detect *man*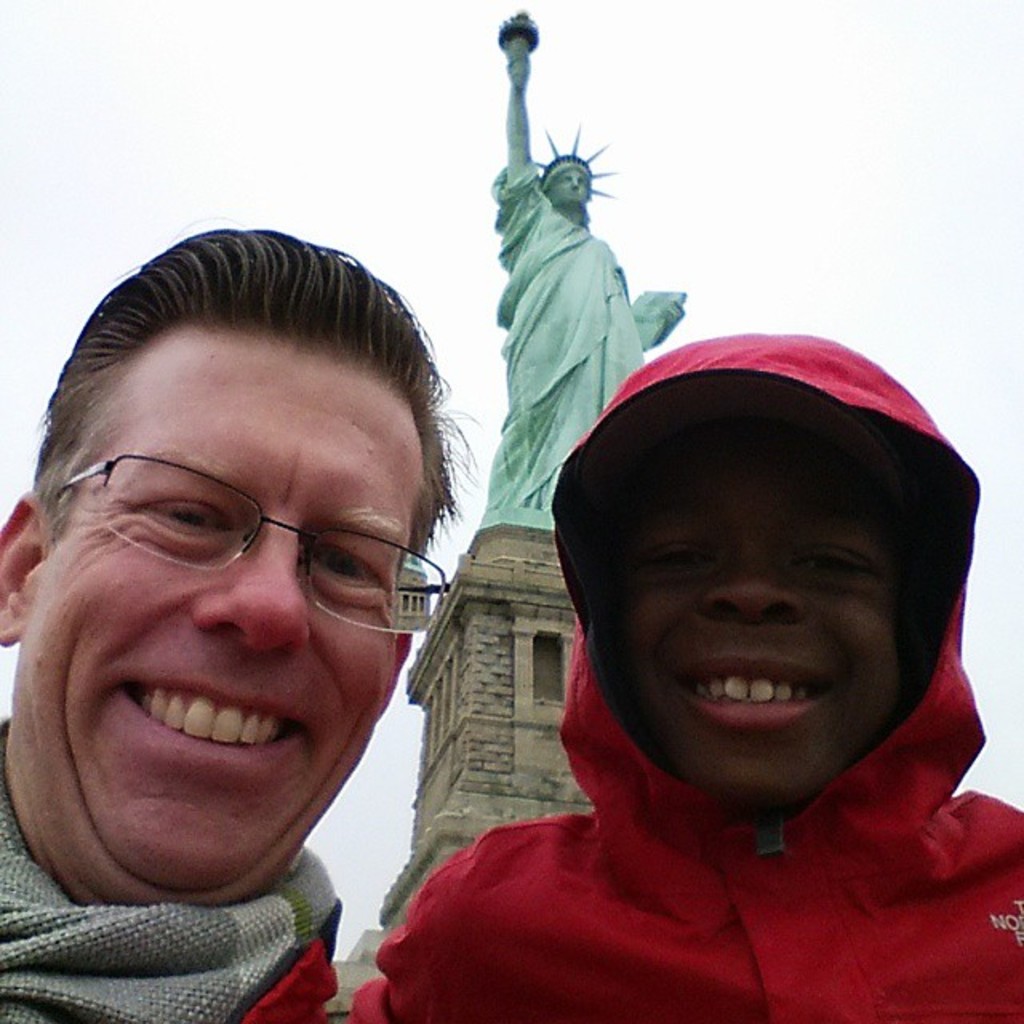
[0,264,502,998]
